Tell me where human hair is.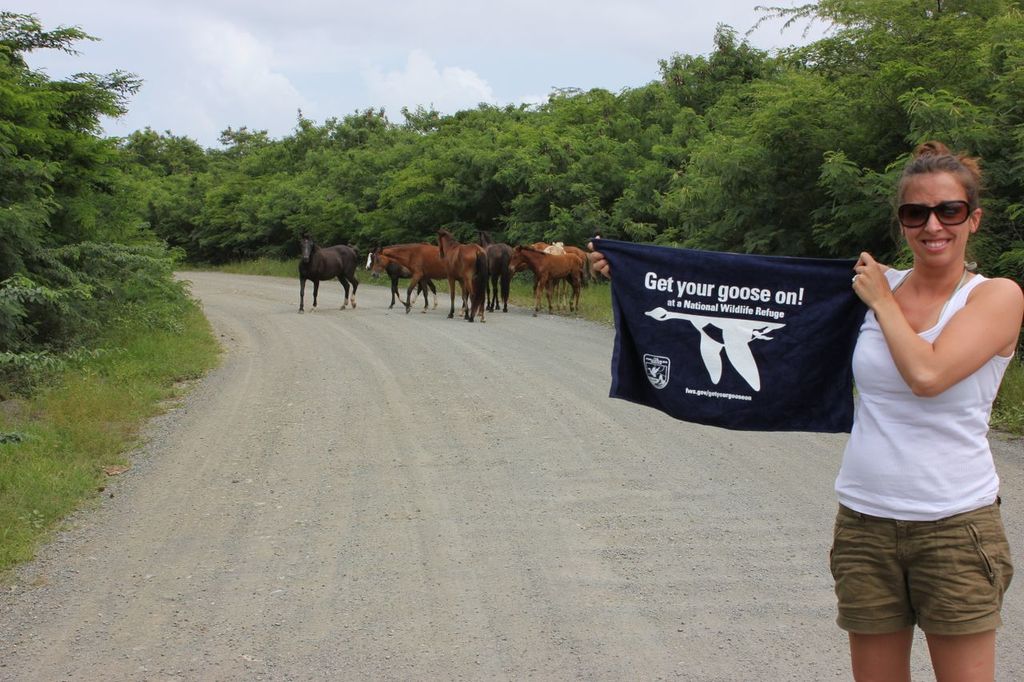
human hair is at 886, 142, 1001, 281.
